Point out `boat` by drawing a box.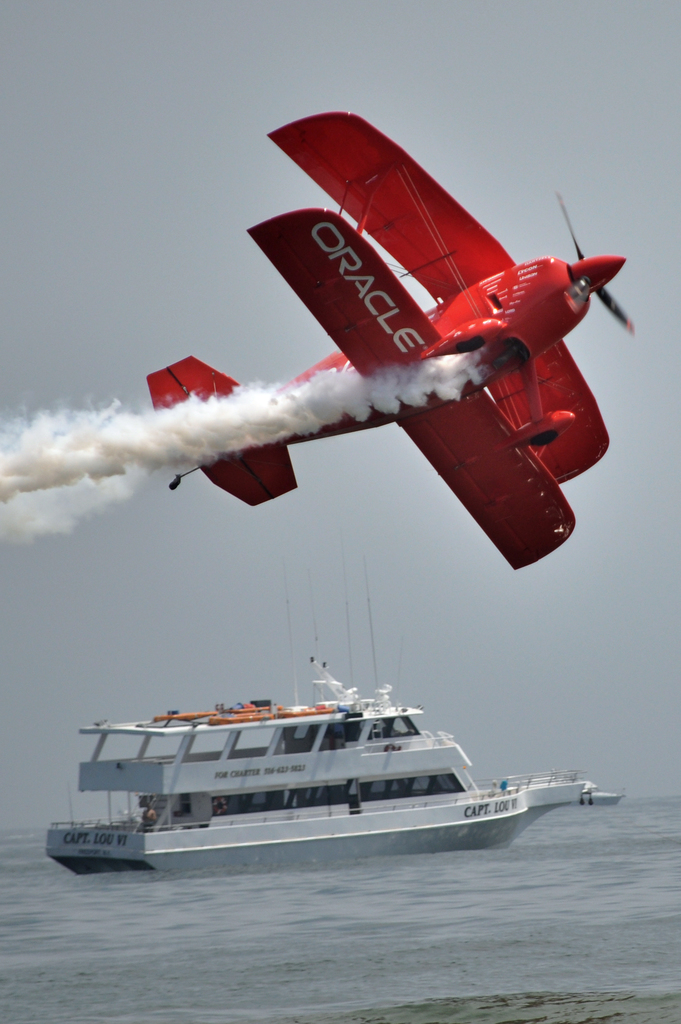
locate(54, 647, 675, 864).
